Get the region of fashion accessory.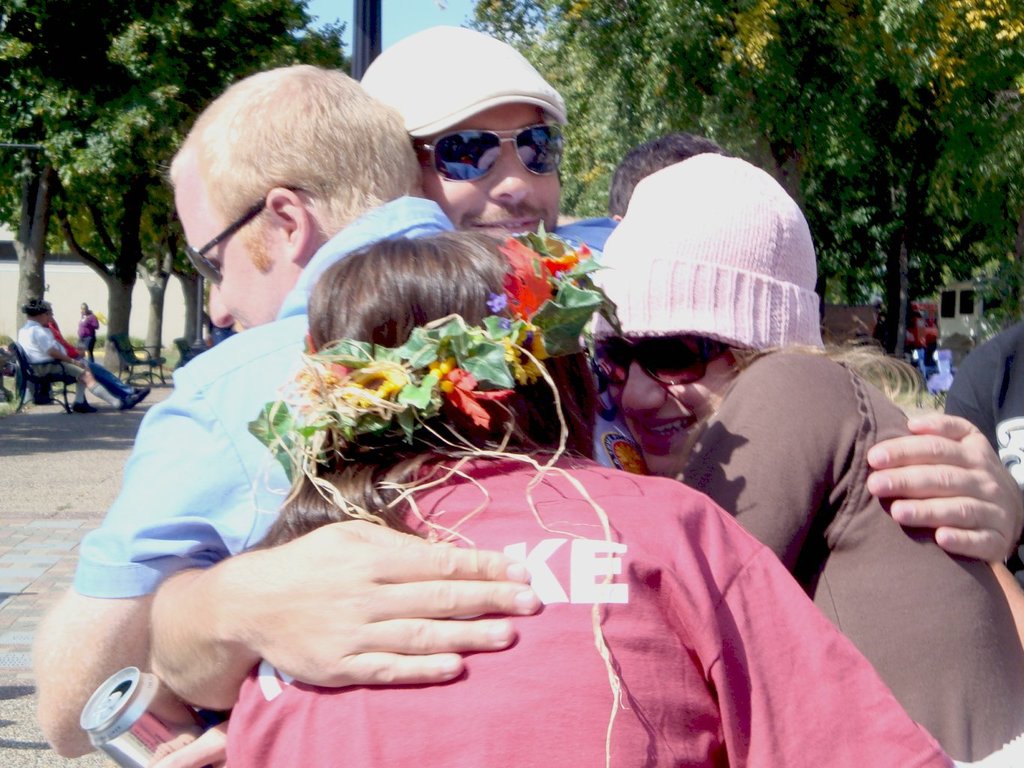
(22,304,45,317).
